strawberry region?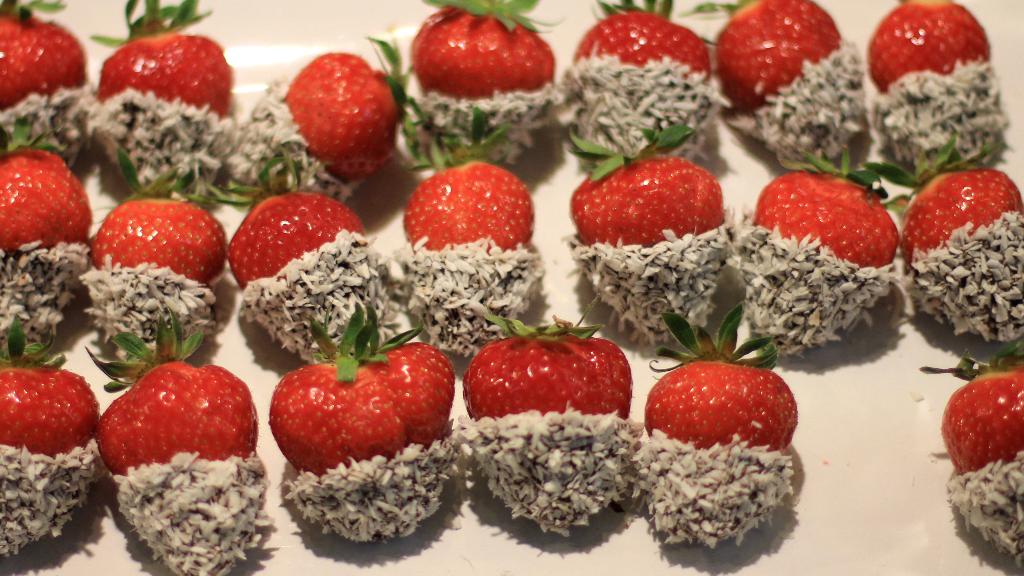
<bbox>714, 0, 839, 116</bbox>
